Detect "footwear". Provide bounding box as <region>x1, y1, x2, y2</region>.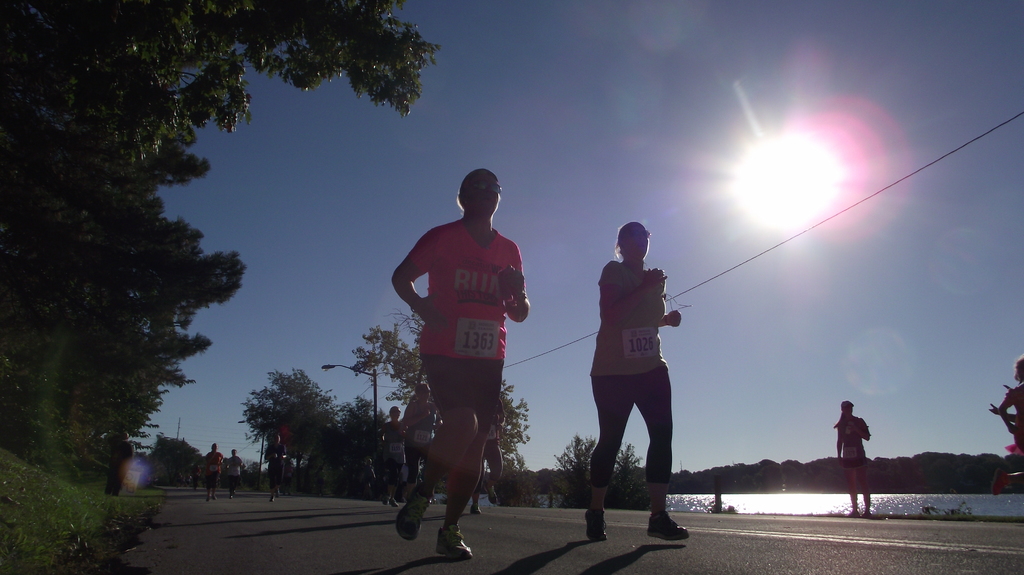
<region>394, 491, 435, 540</region>.
